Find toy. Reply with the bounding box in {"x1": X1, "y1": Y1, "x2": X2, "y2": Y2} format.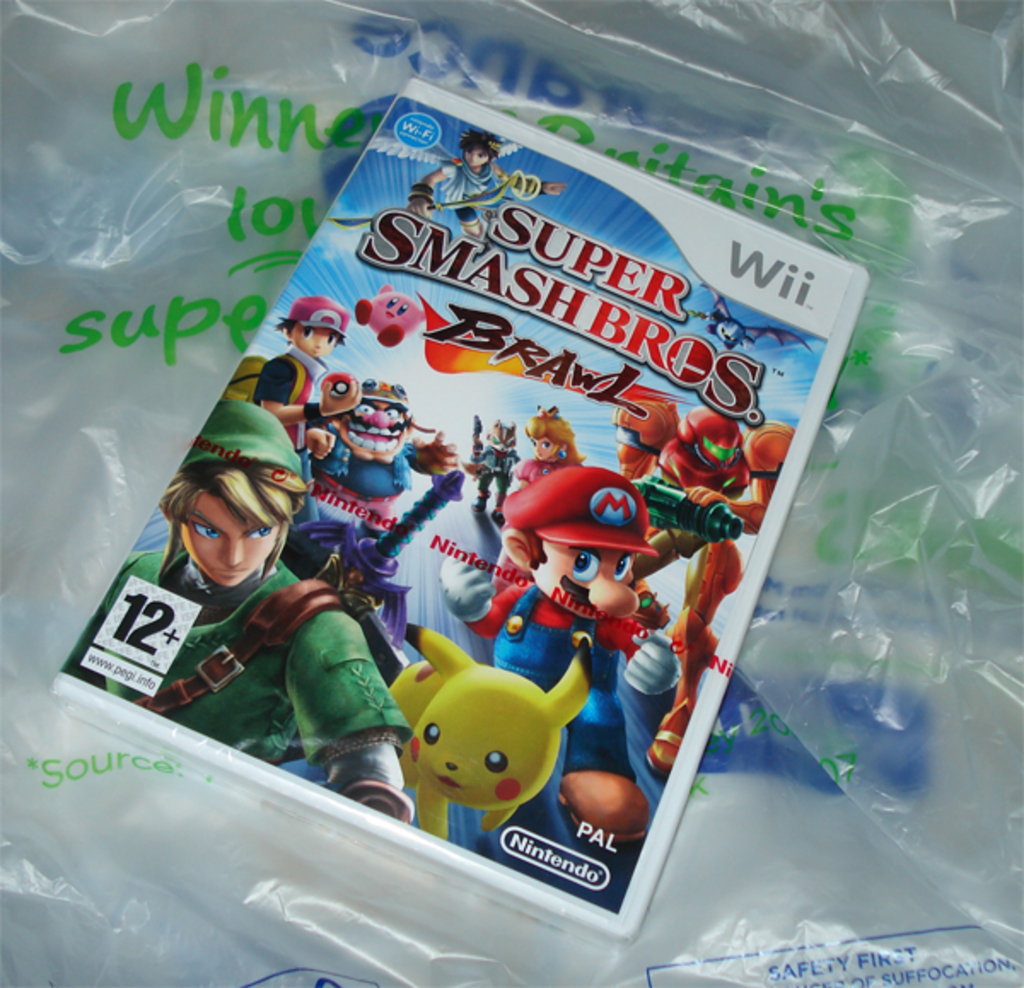
{"x1": 459, "y1": 411, "x2": 519, "y2": 526}.
